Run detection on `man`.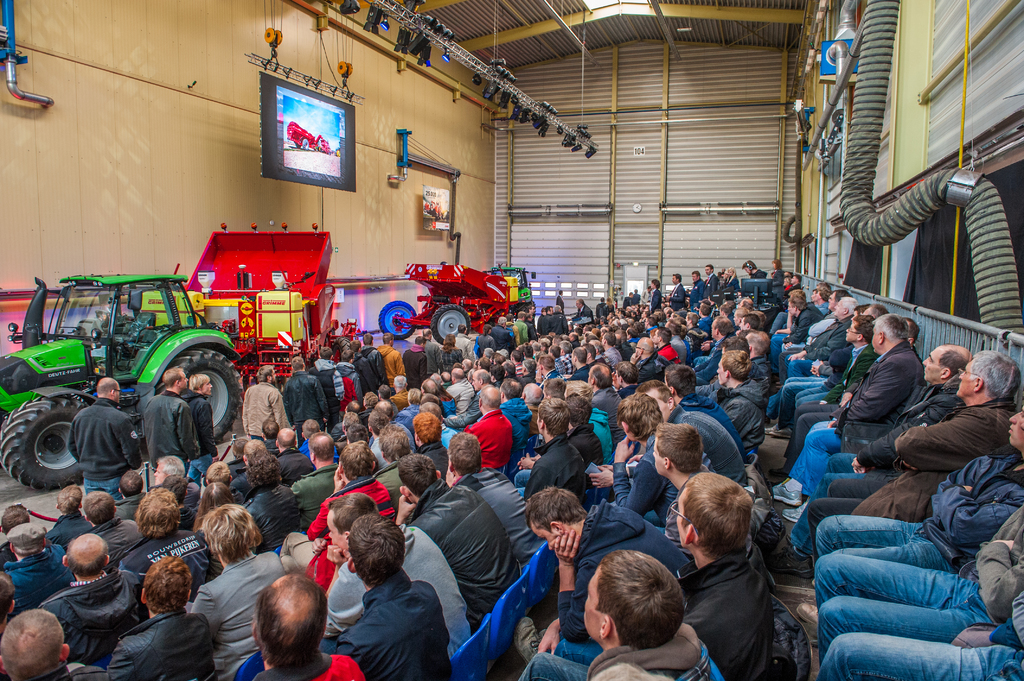
Result: {"x1": 68, "y1": 379, "x2": 143, "y2": 494}.
